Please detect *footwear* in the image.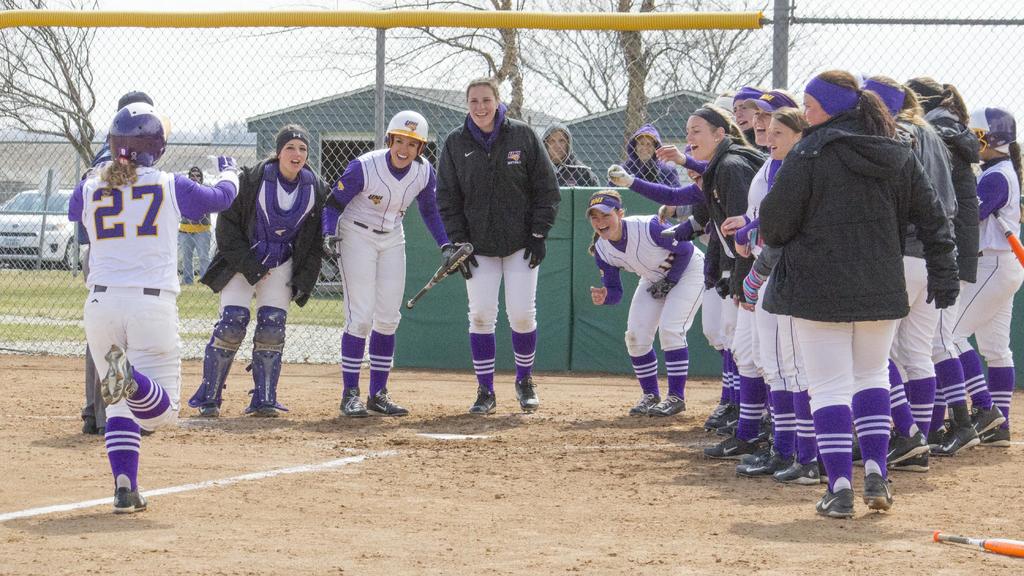
locate(884, 435, 929, 464).
